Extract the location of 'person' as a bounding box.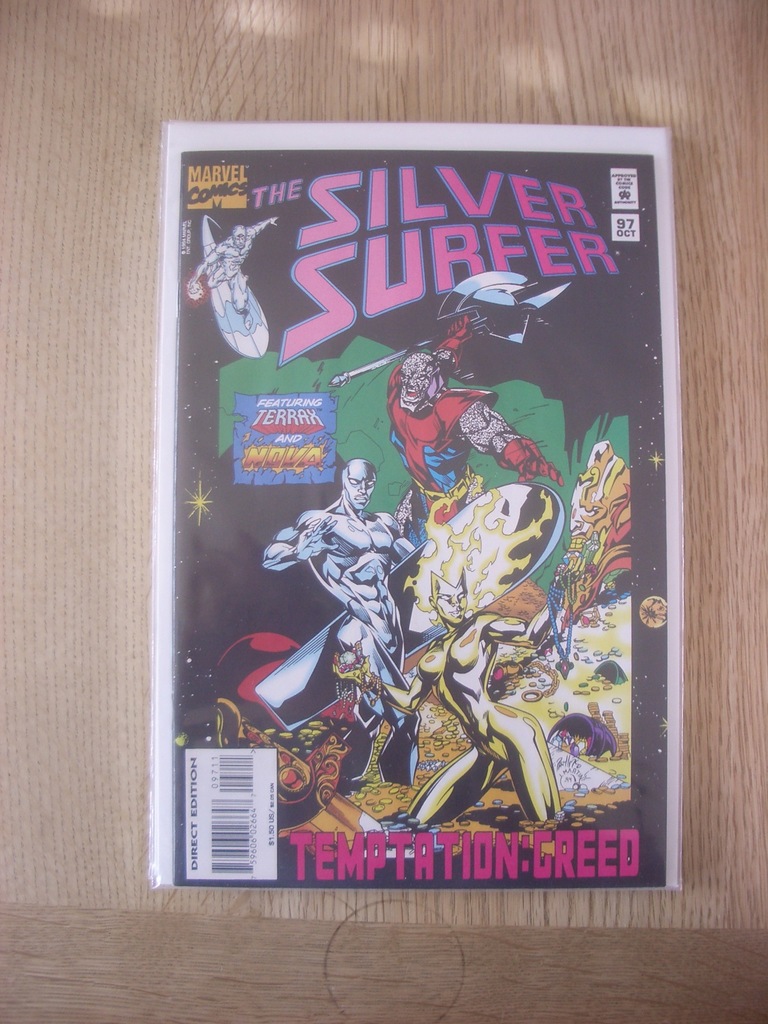
l=189, t=216, r=278, b=326.
